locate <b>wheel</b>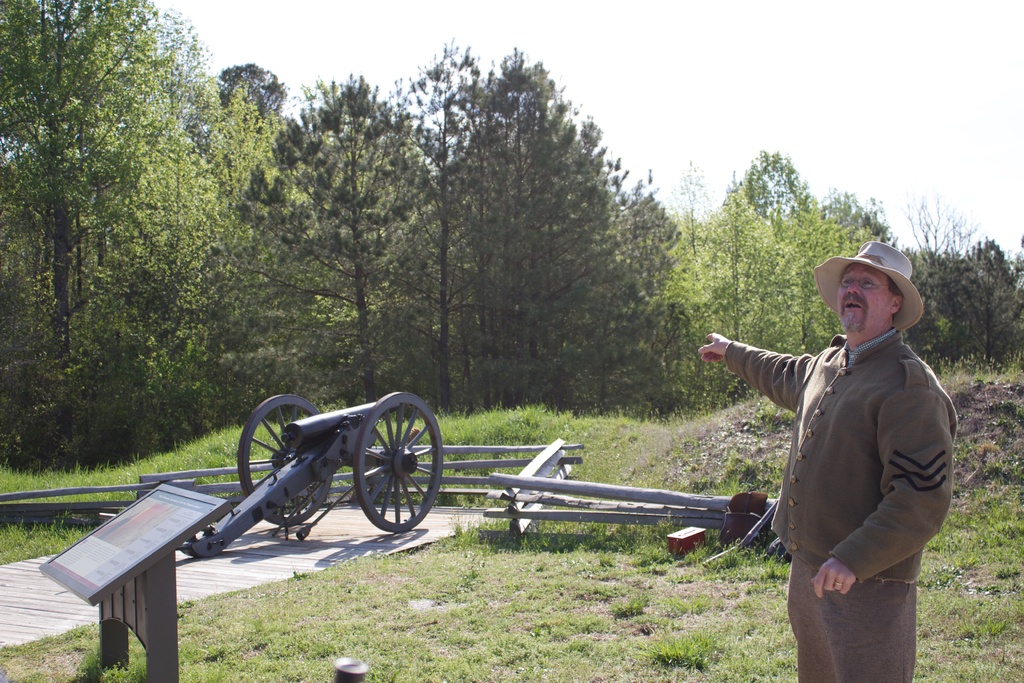
bbox(344, 388, 446, 527)
